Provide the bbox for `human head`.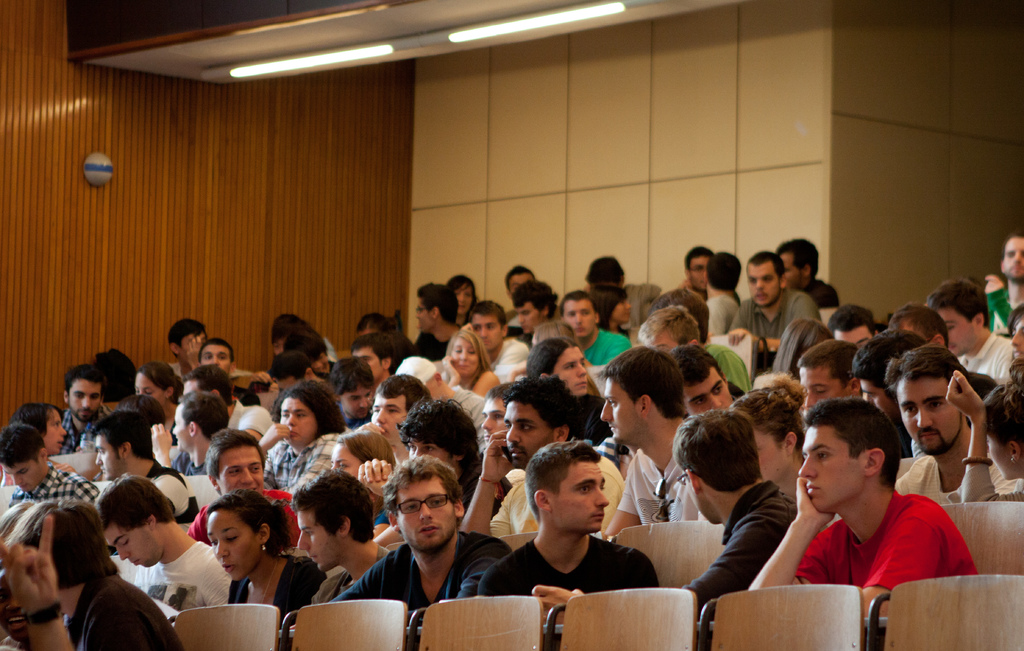
[left=269, top=350, right=311, bottom=380].
